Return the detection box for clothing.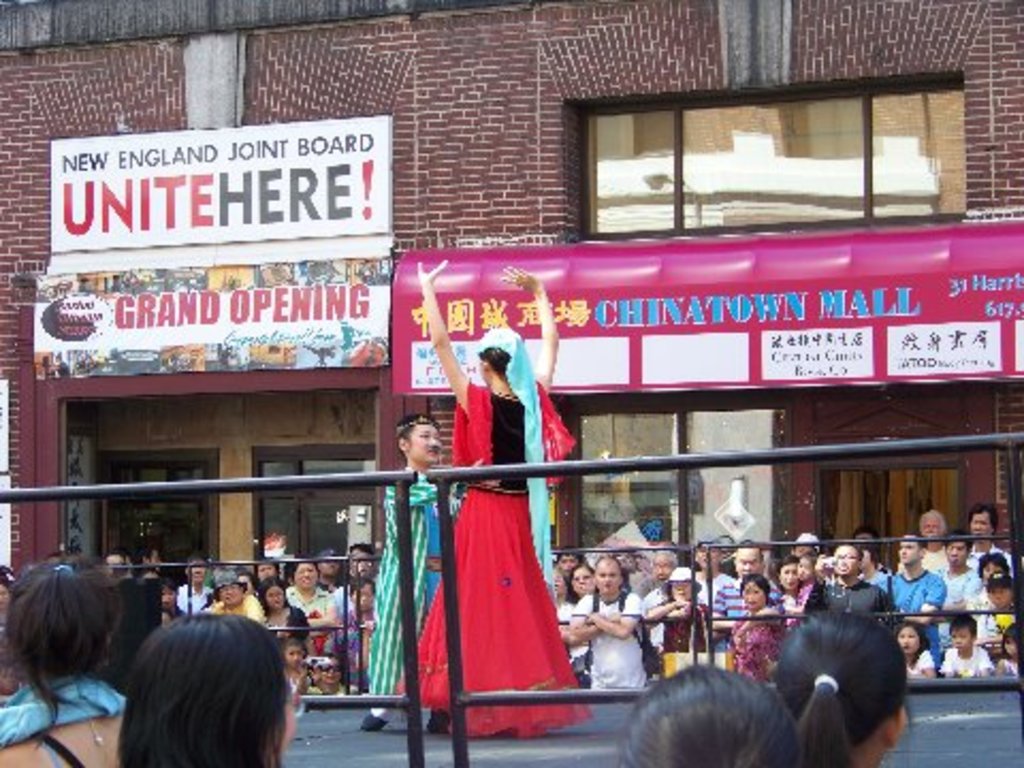
[x1=367, y1=469, x2=446, y2=713].
